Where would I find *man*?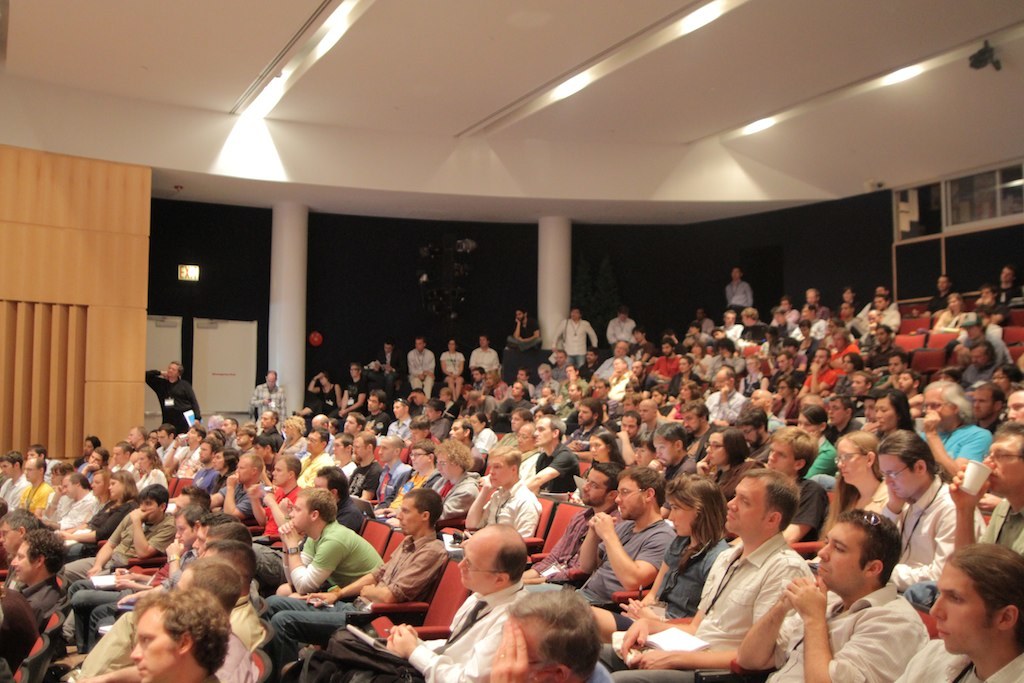
At [251, 469, 359, 583].
